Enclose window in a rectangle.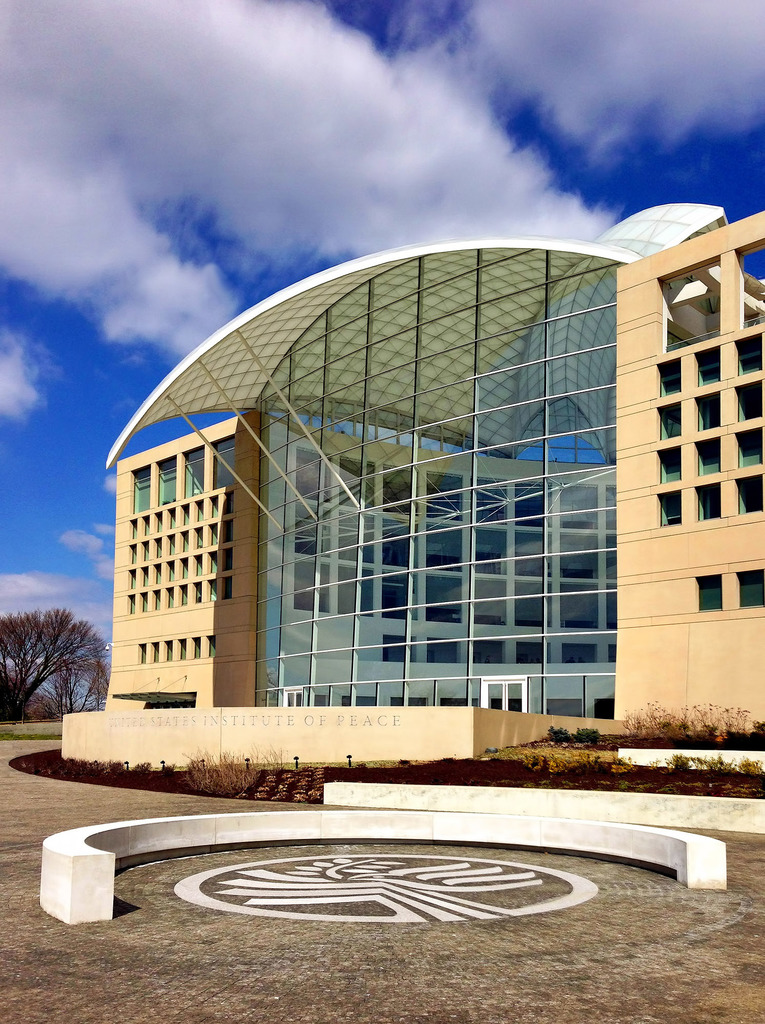
[x1=181, y1=588, x2=188, y2=604].
